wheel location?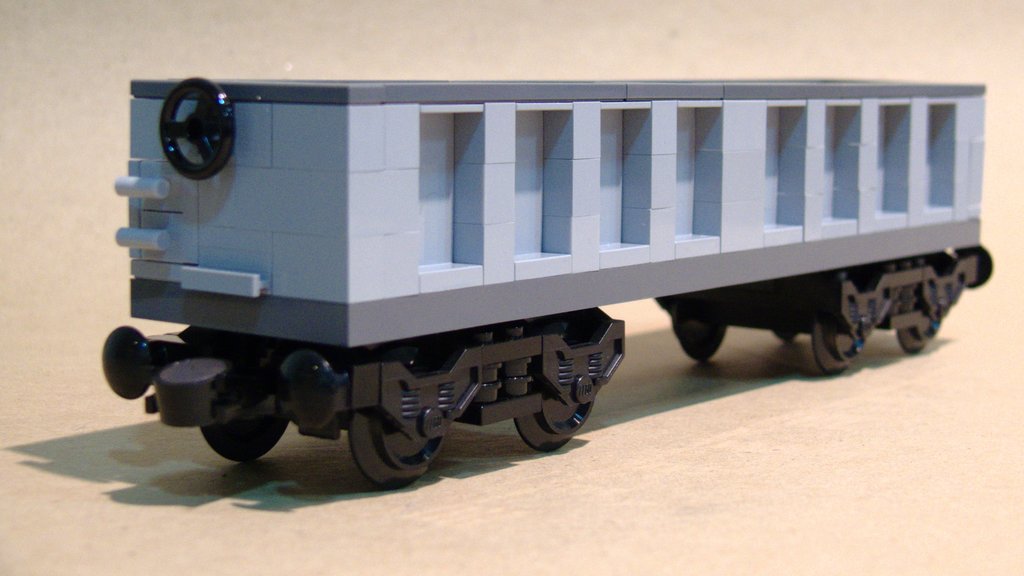
box=[810, 290, 866, 376]
